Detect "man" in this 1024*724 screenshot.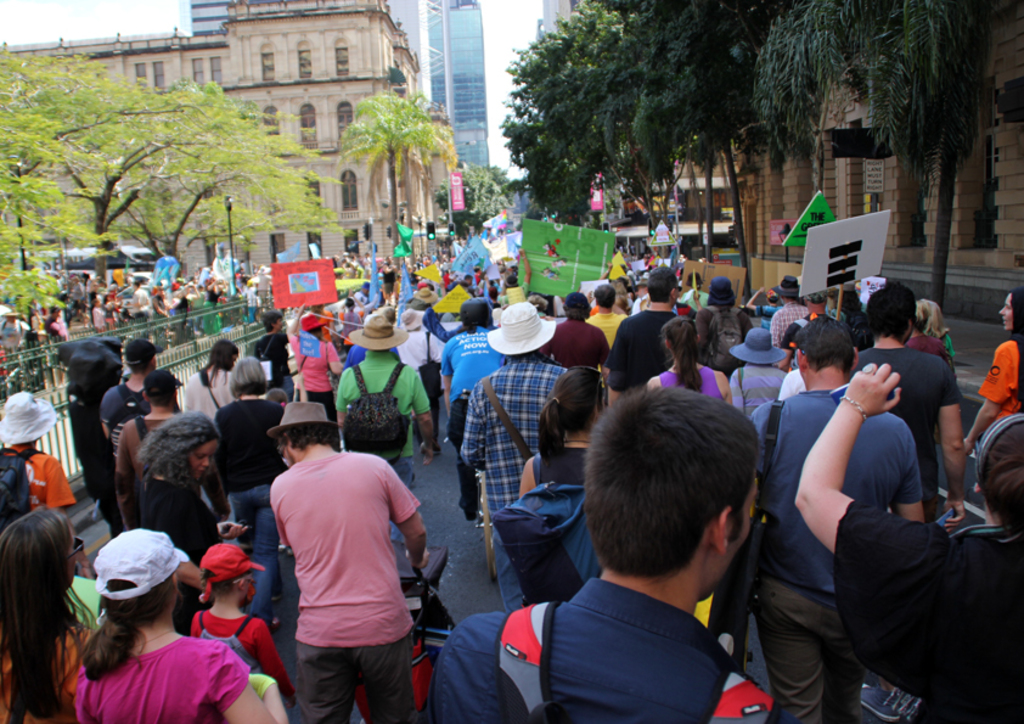
Detection: bbox=(421, 393, 808, 723).
